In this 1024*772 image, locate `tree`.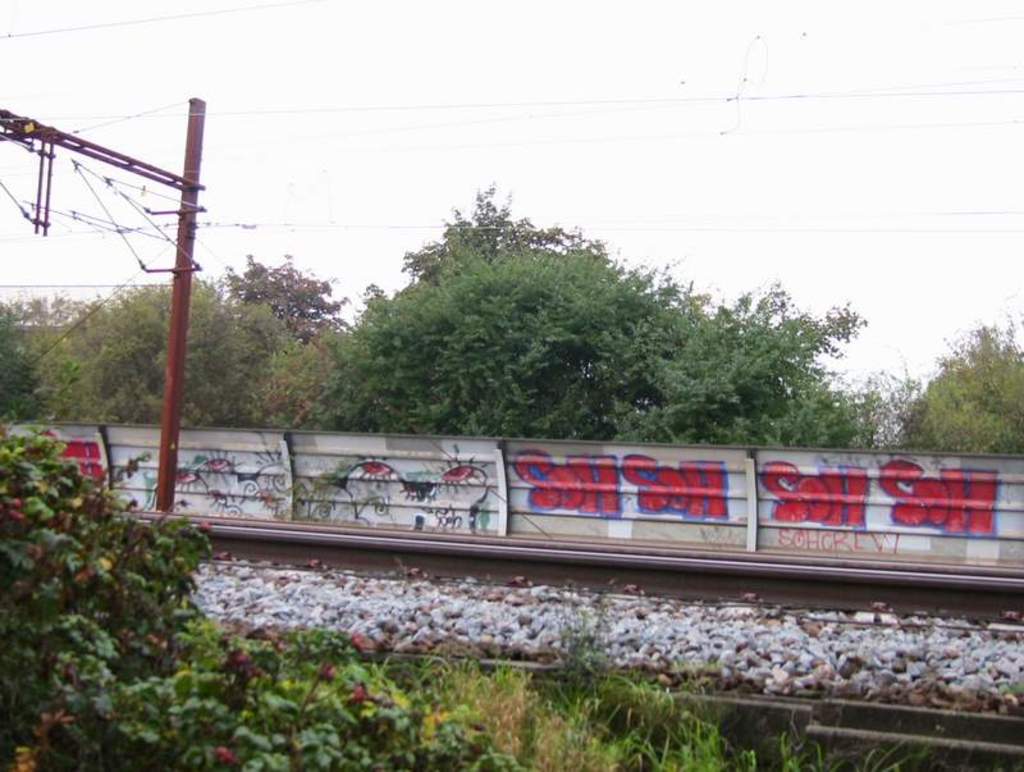
Bounding box: (x1=315, y1=193, x2=776, y2=430).
